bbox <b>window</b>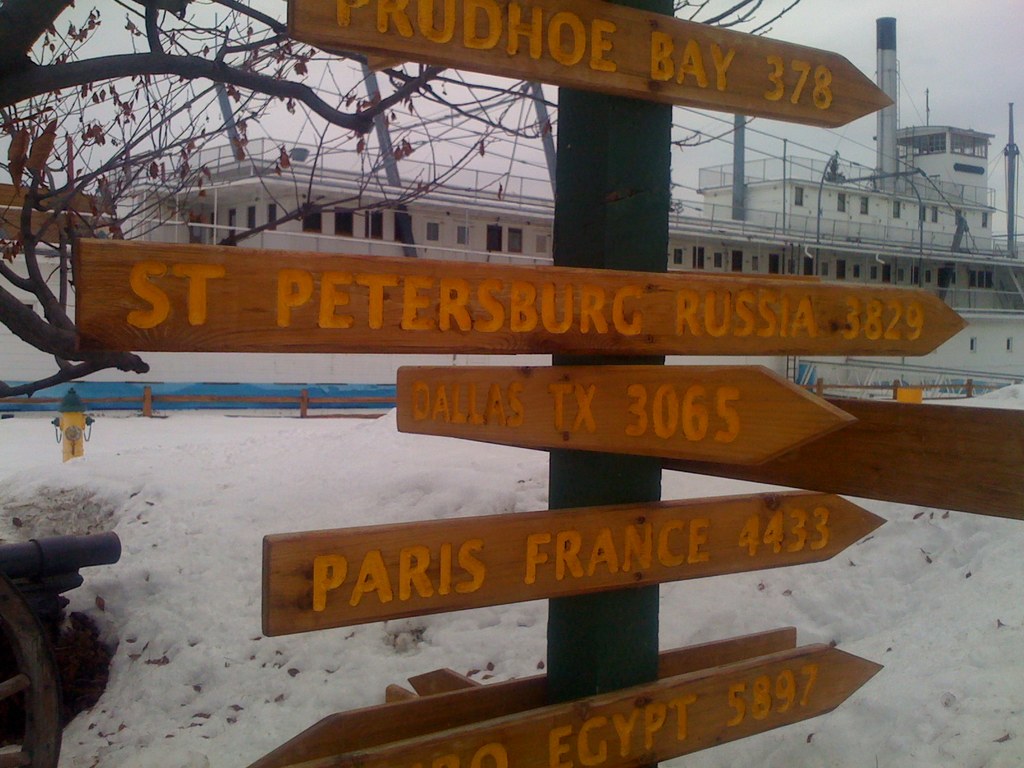
<bbox>508, 227, 520, 252</bbox>
